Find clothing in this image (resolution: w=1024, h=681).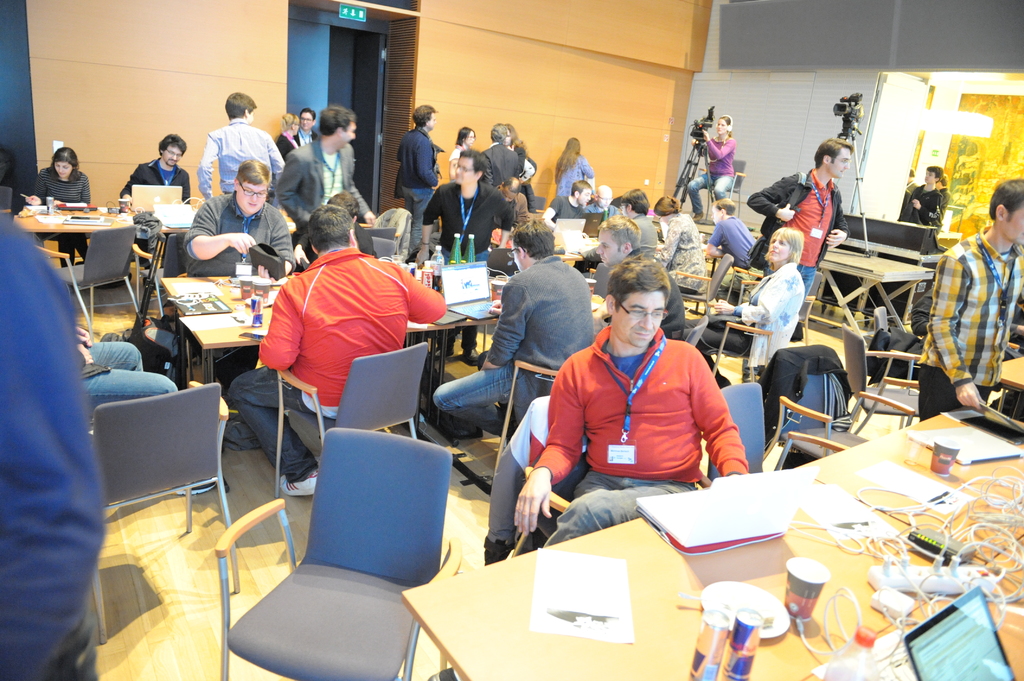
l=656, t=266, r=685, b=339.
